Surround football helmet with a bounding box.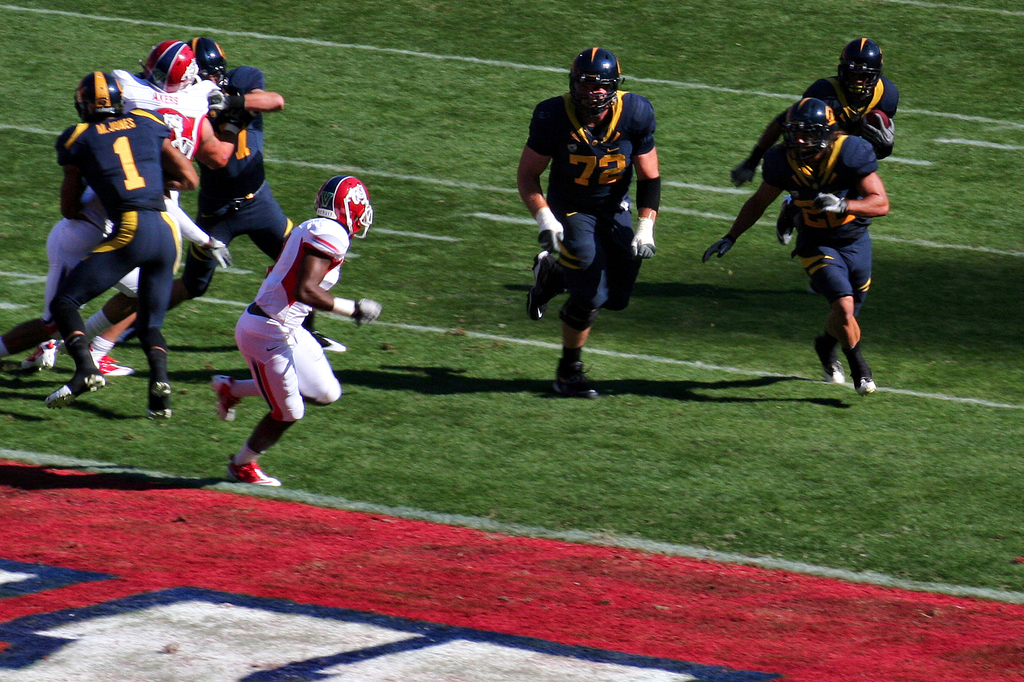
786 97 838 163.
